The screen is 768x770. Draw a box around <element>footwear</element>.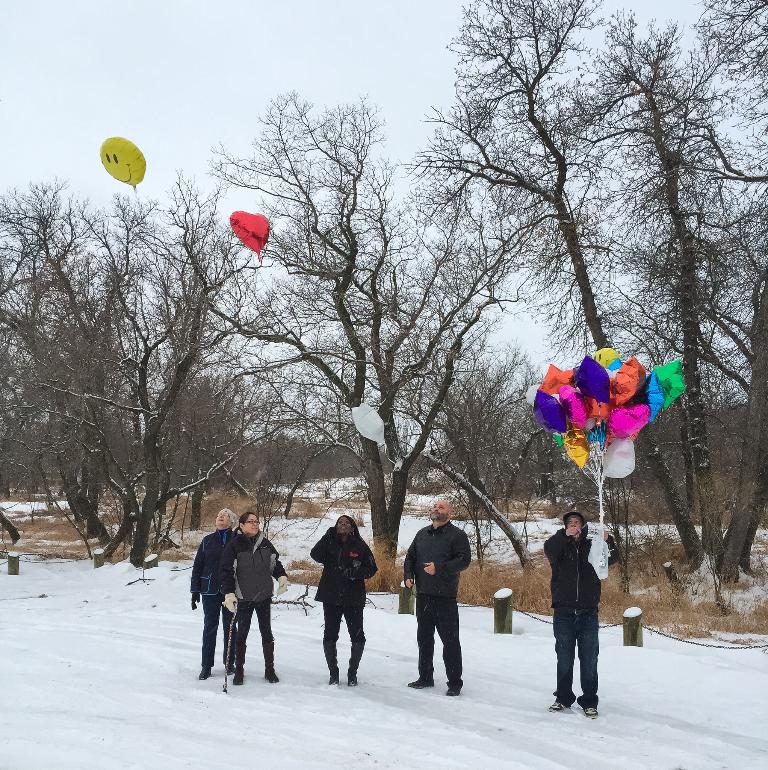
x1=260 y1=642 x2=279 y2=683.
